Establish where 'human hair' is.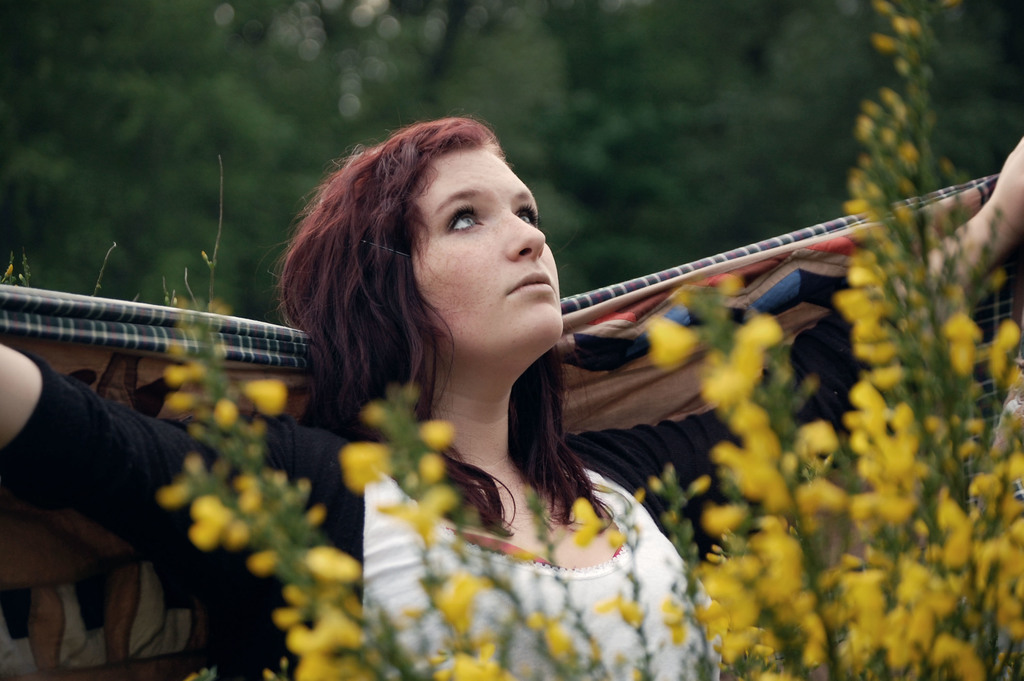
Established at [left=264, top=102, right=606, bottom=480].
